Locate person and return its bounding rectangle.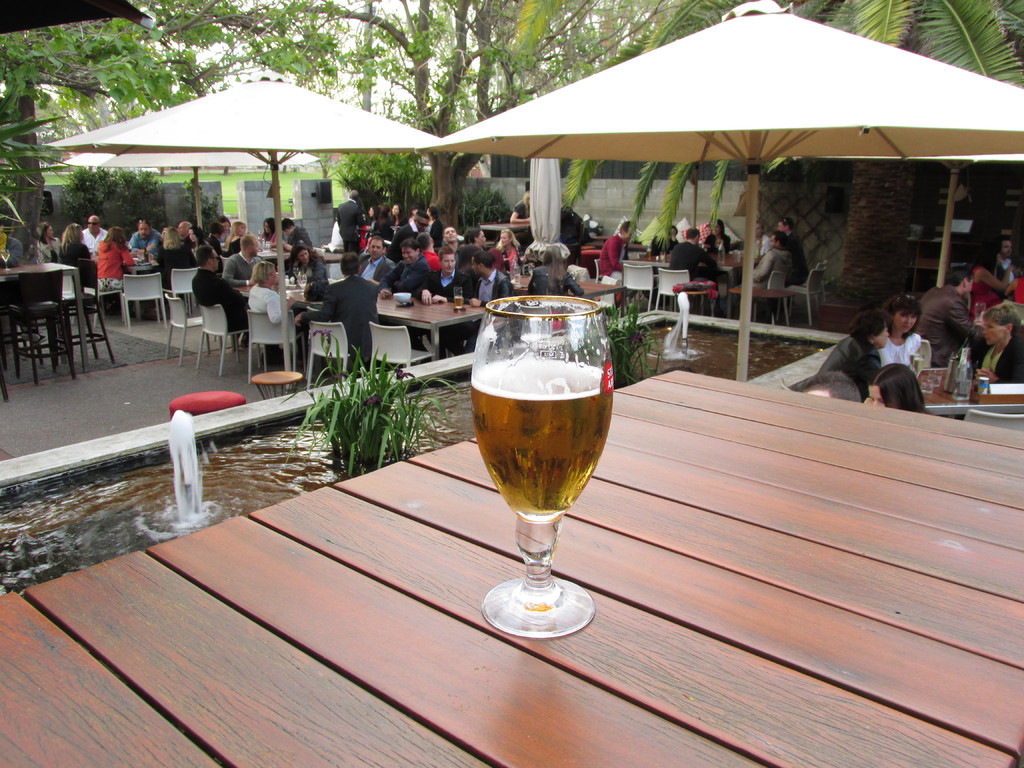
{"x1": 861, "y1": 364, "x2": 925, "y2": 414}.
